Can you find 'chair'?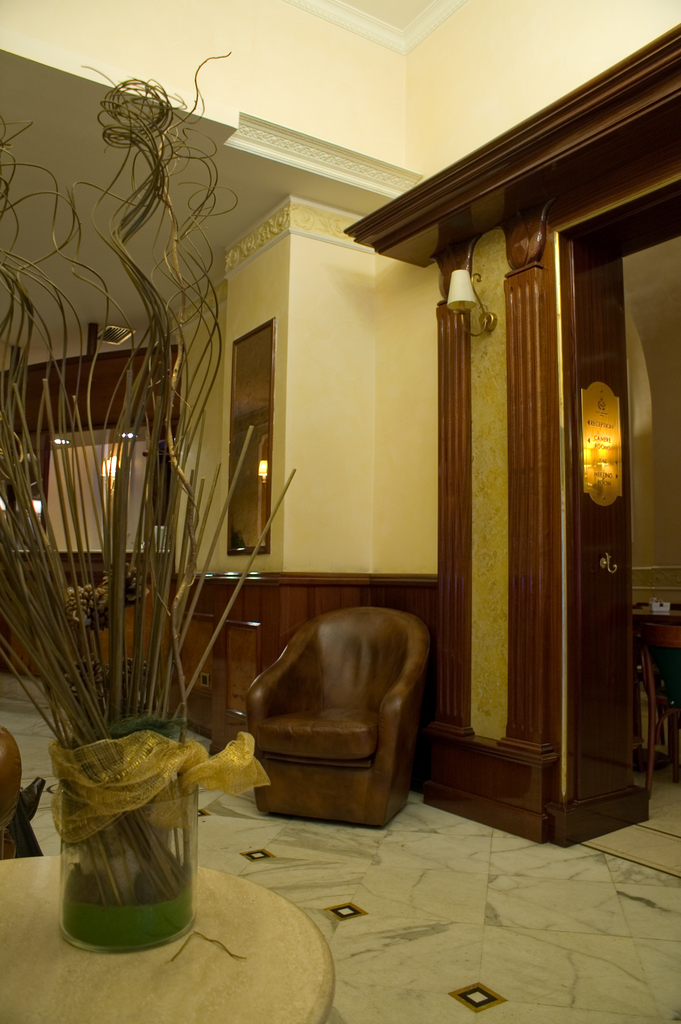
Yes, bounding box: Rect(224, 605, 443, 840).
